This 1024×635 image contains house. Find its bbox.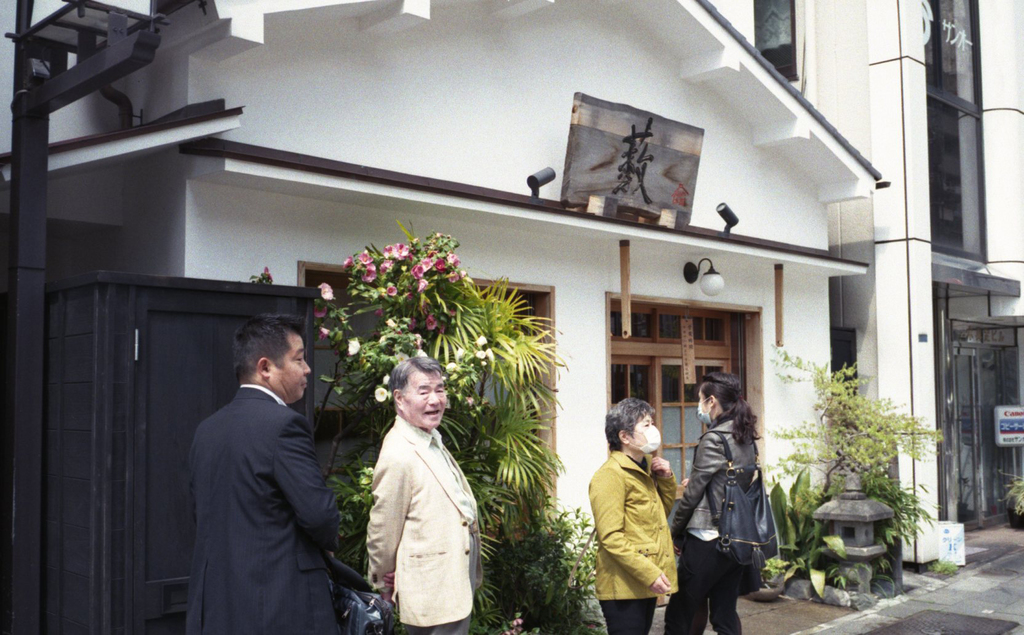
[left=712, top=0, right=1023, bottom=572].
